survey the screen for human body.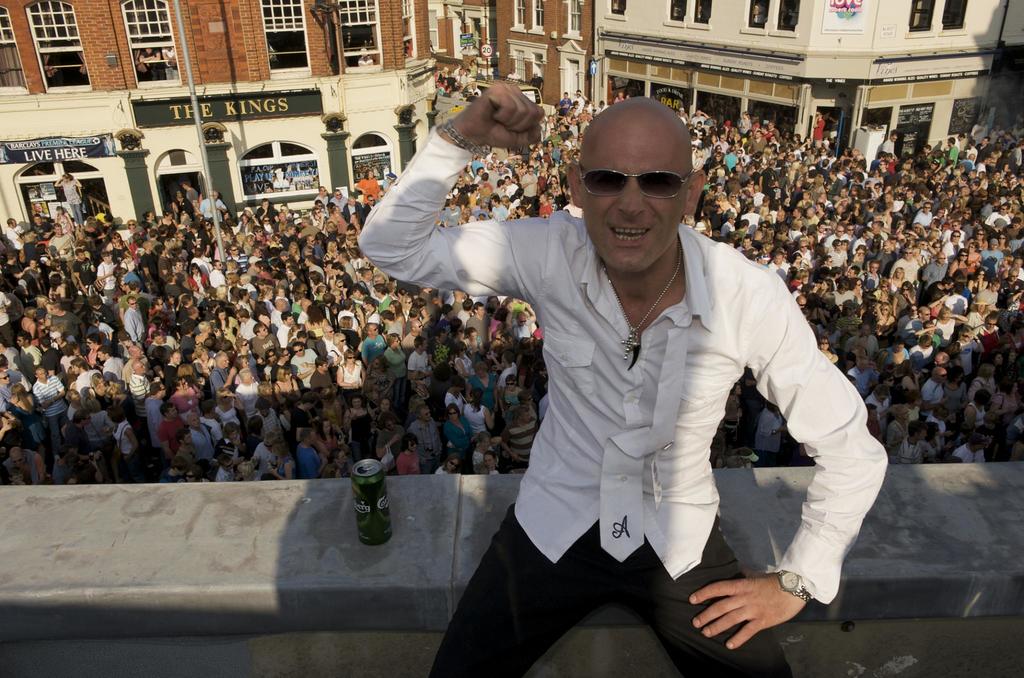
Survey found: <bbox>254, 328, 273, 357</bbox>.
